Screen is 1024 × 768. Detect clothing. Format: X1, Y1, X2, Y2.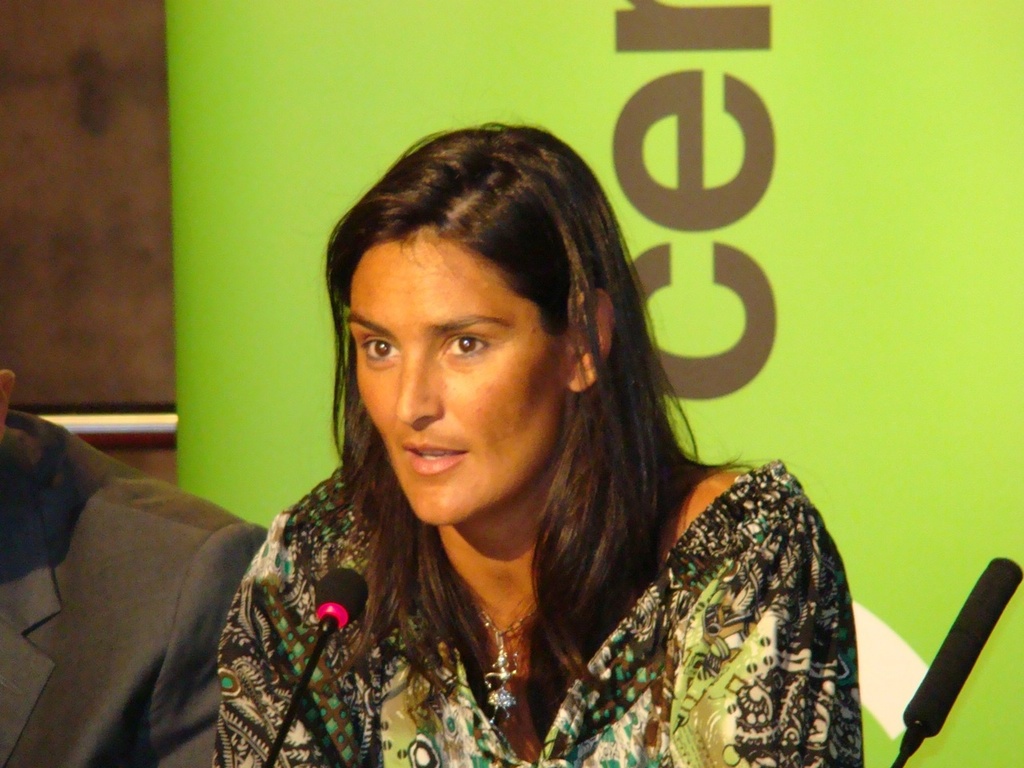
163, 425, 888, 760.
